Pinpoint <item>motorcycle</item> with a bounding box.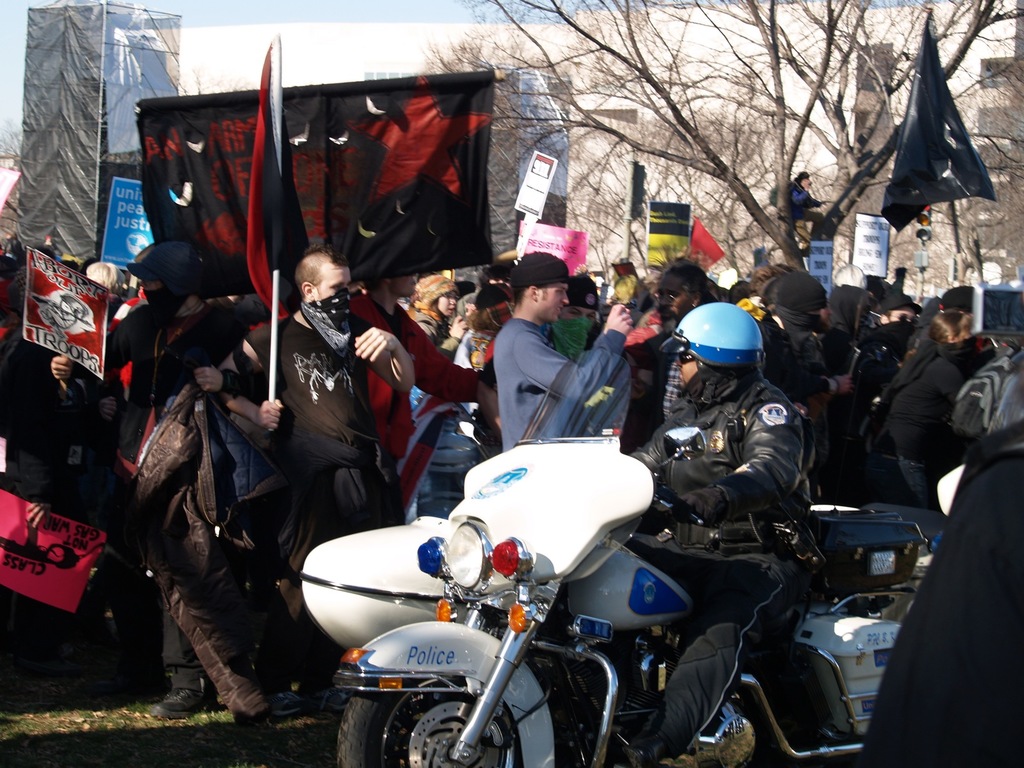
(left=333, top=416, right=865, bottom=767).
